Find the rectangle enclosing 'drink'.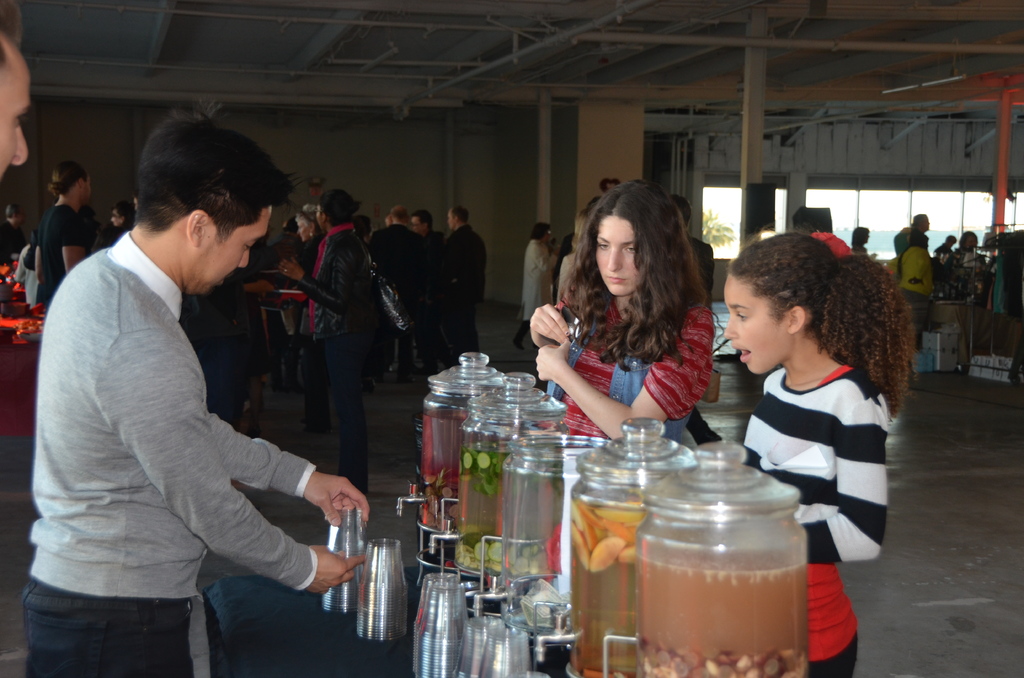
rect(420, 408, 468, 538).
